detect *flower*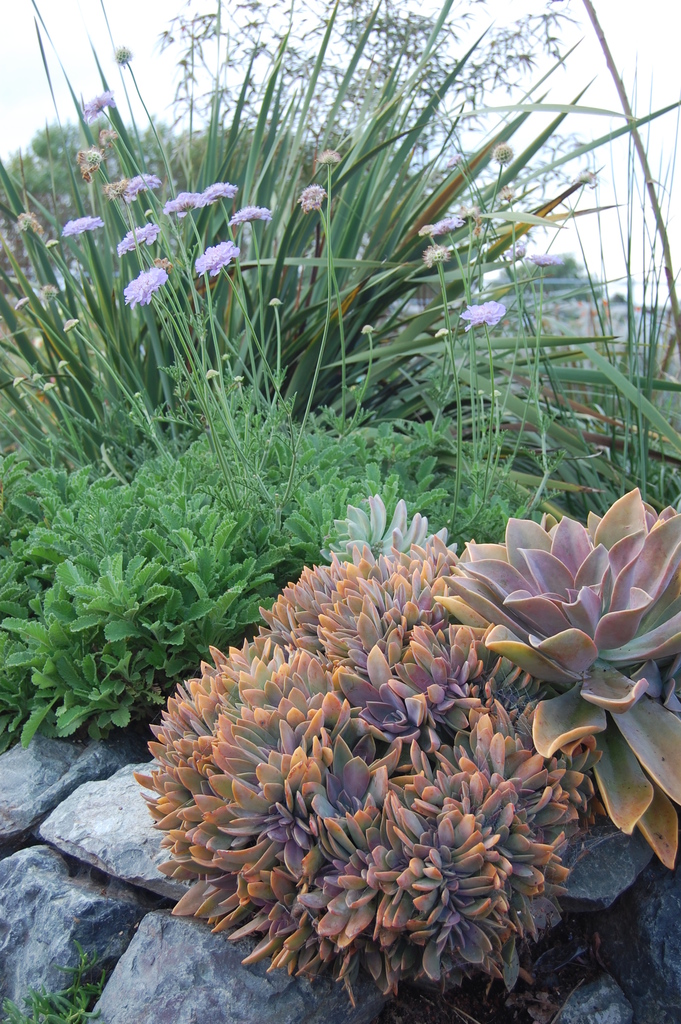
230/204/277/234
